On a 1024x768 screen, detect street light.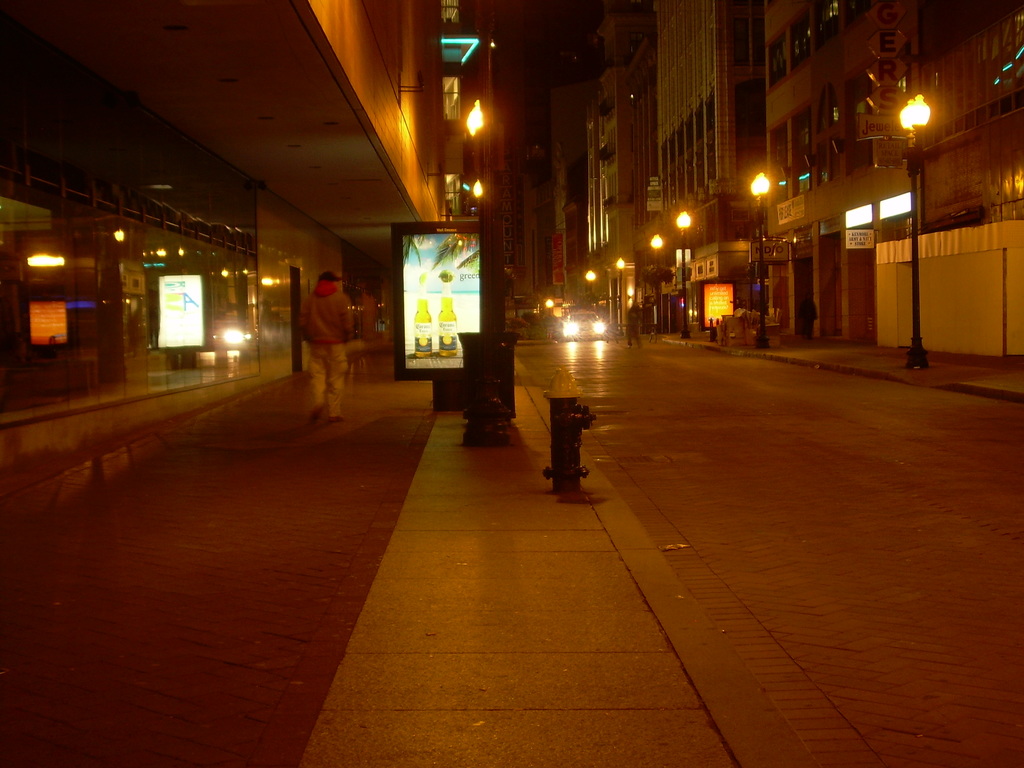
[x1=748, y1=175, x2=771, y2=353].
